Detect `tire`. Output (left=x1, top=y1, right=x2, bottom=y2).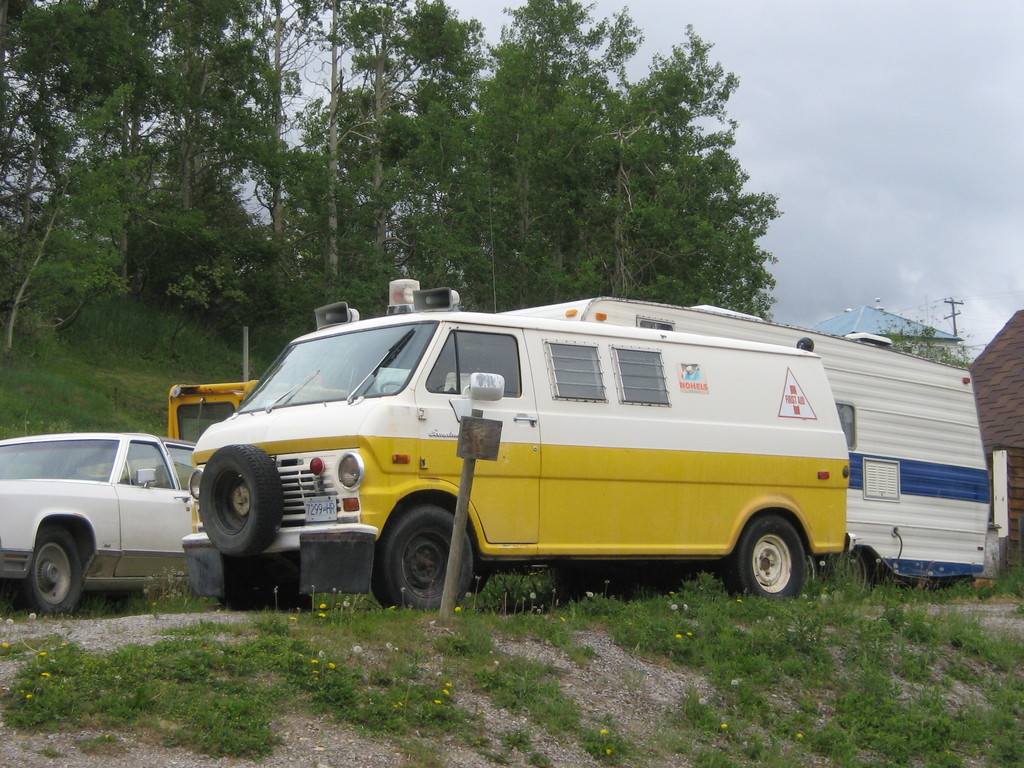
(left=852, top=547, right=874, bottom=602).
